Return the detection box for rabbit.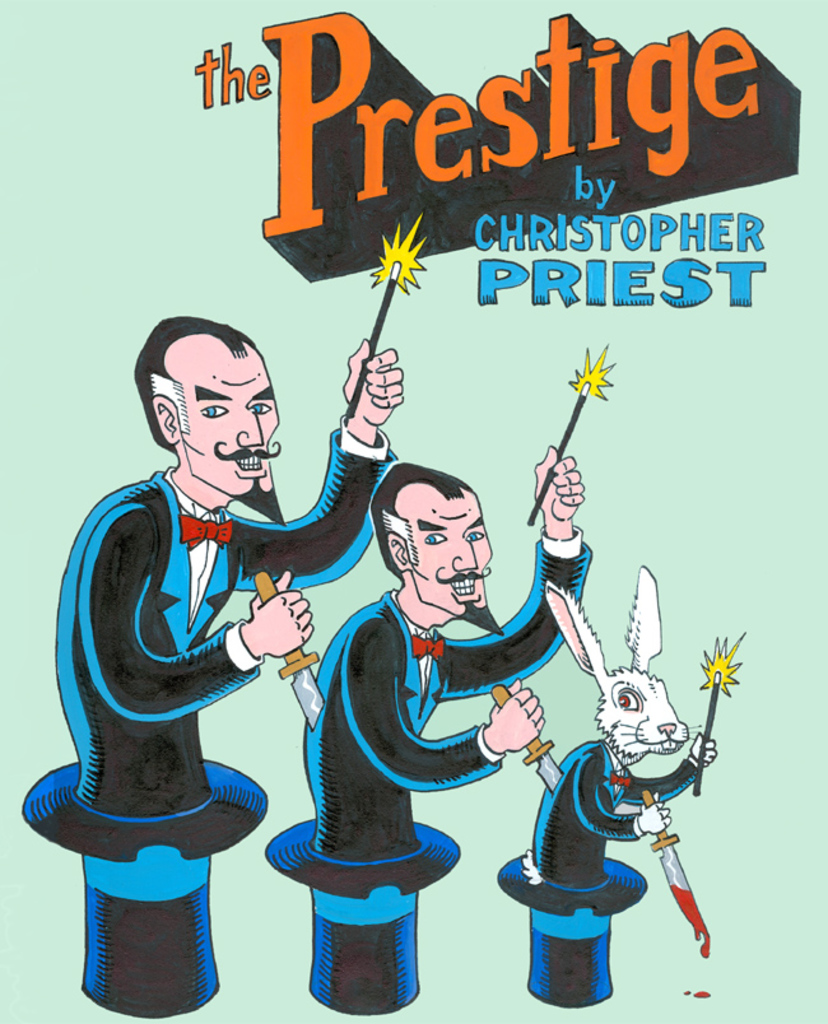
517/567/685/892.
